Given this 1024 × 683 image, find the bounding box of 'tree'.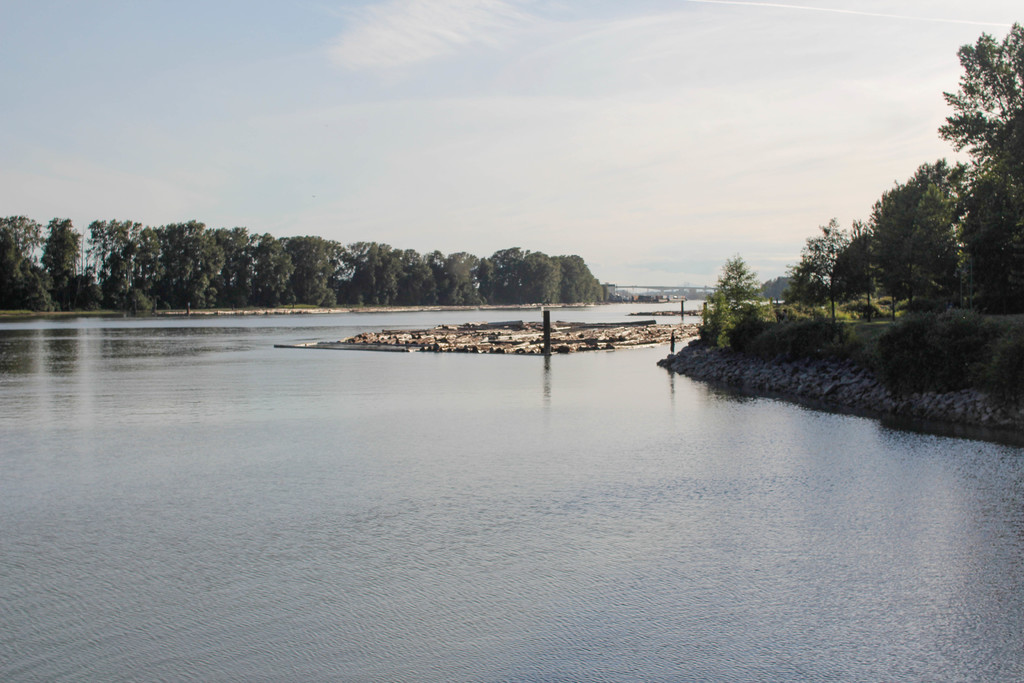
831 229 867 304.
